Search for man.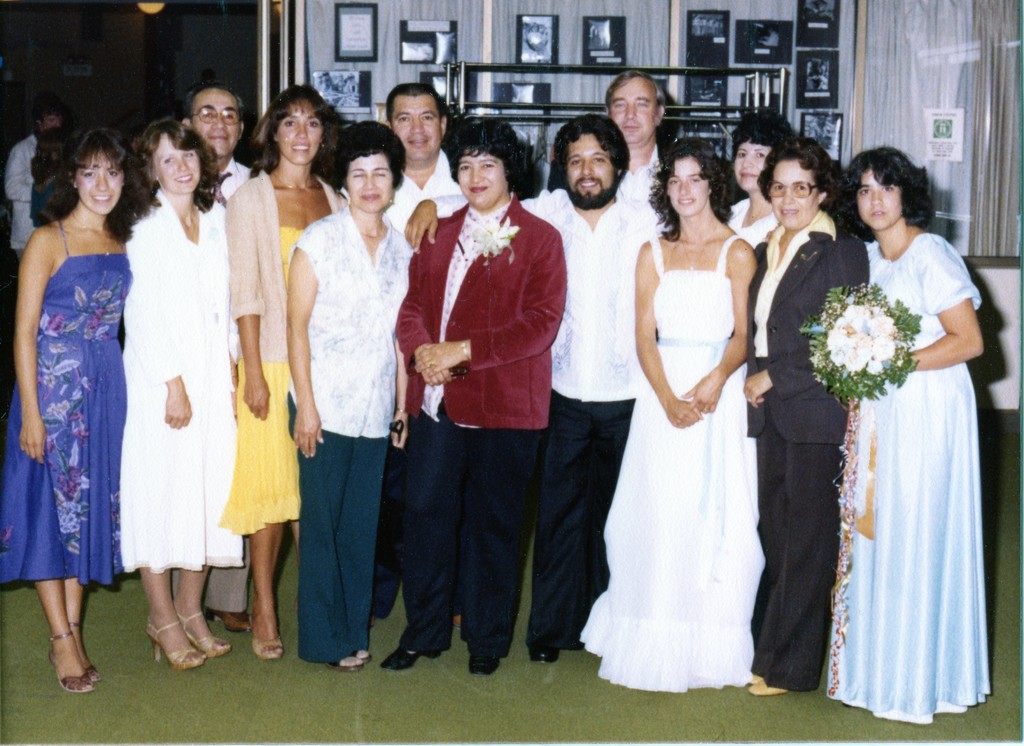
Found at pyautogui.locateOnScreen(370, 76, 464, 623).
